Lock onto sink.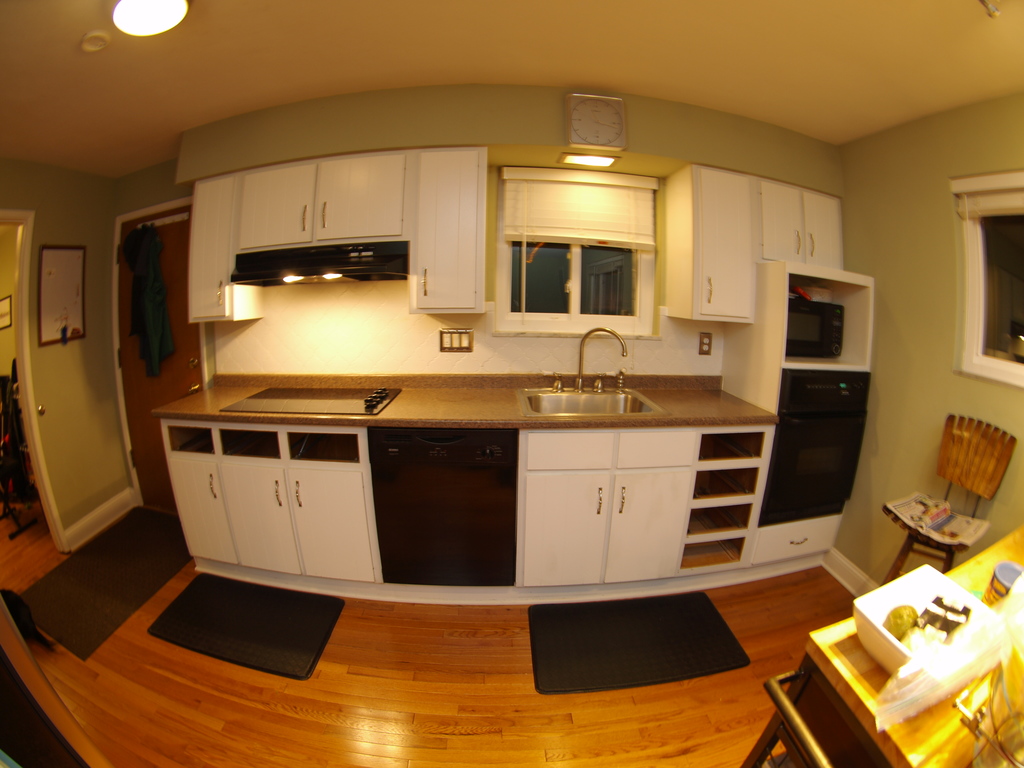
Locked: 513:324:669:418.
